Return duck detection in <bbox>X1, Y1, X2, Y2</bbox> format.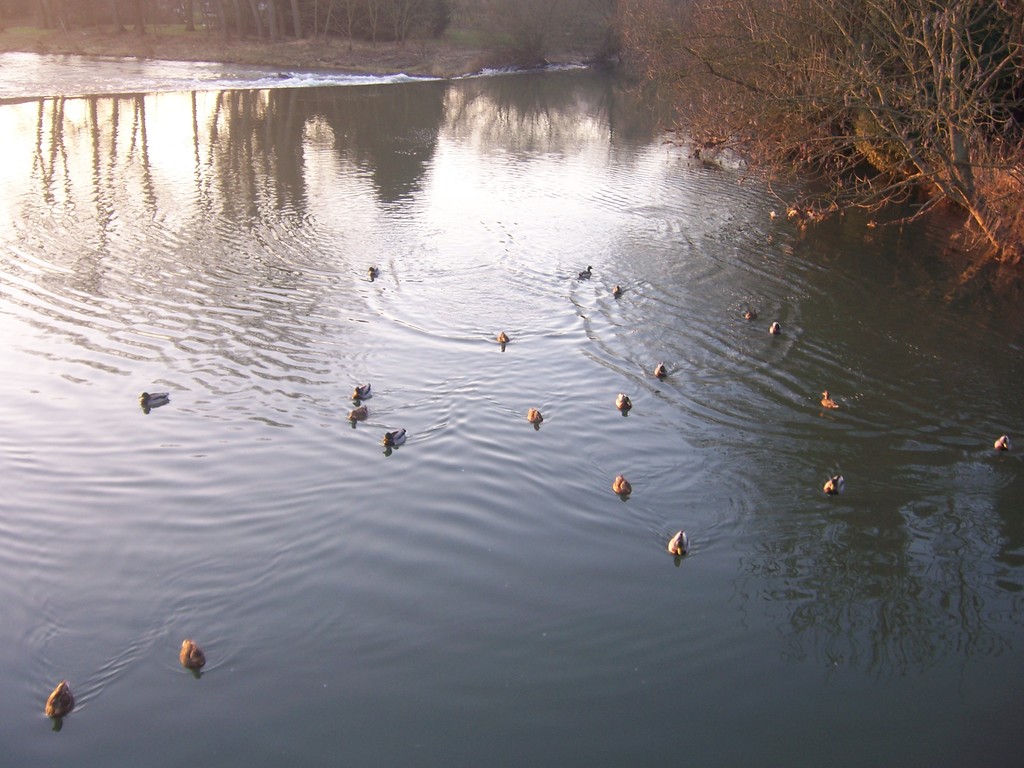
<bbox>581, 261, 594, 281</bbox>.
